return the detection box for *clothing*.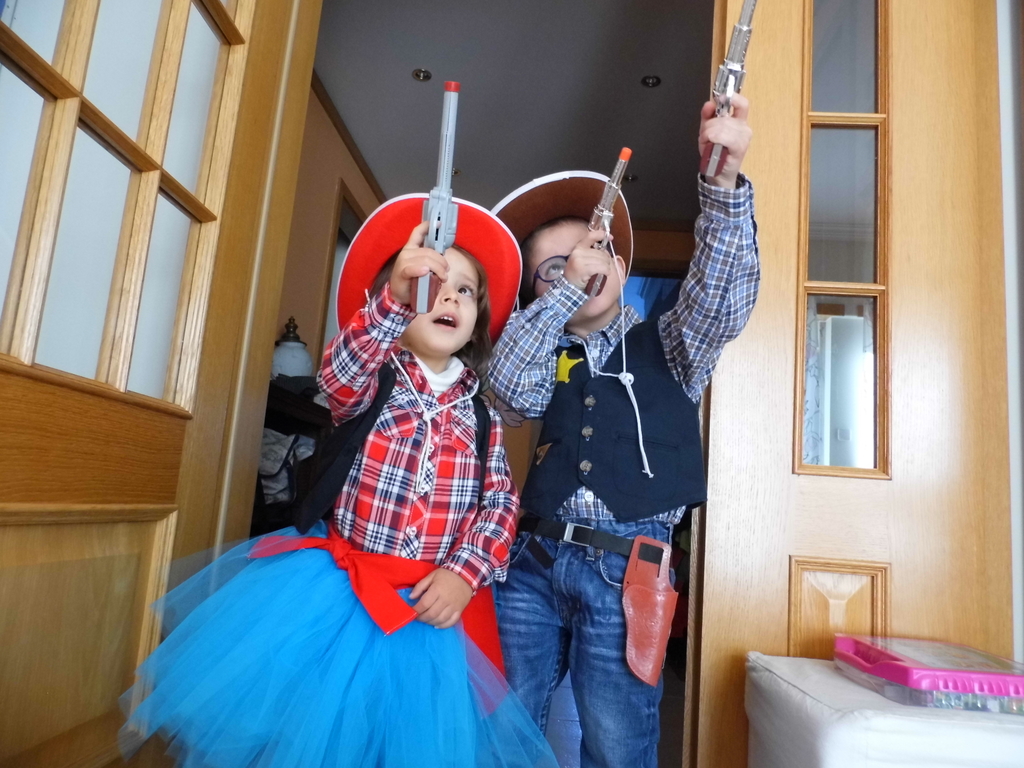
bbox(120, 278, 561, 767).
